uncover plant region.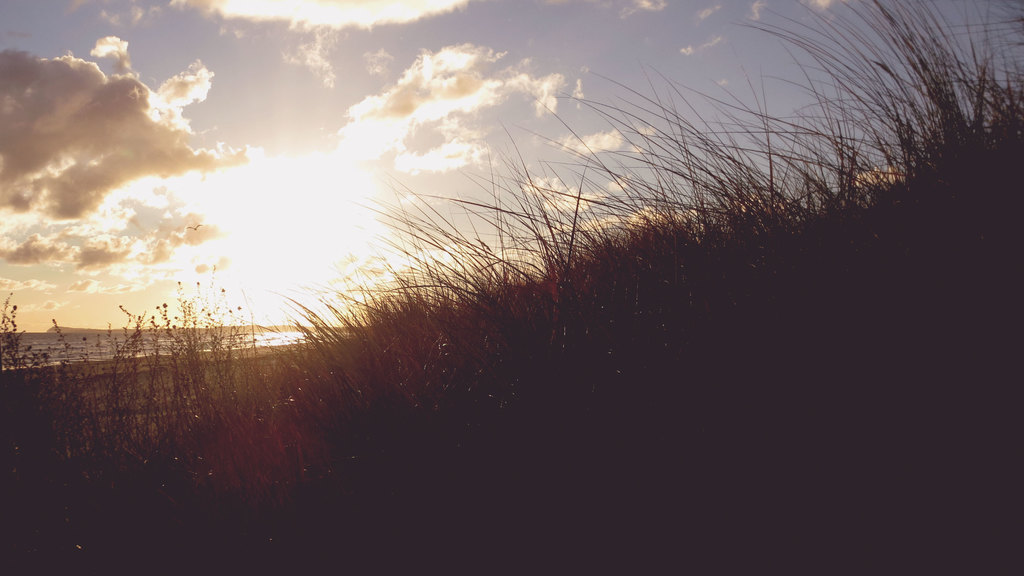
Uncovered: box=[269, 1, 1021, 500].
